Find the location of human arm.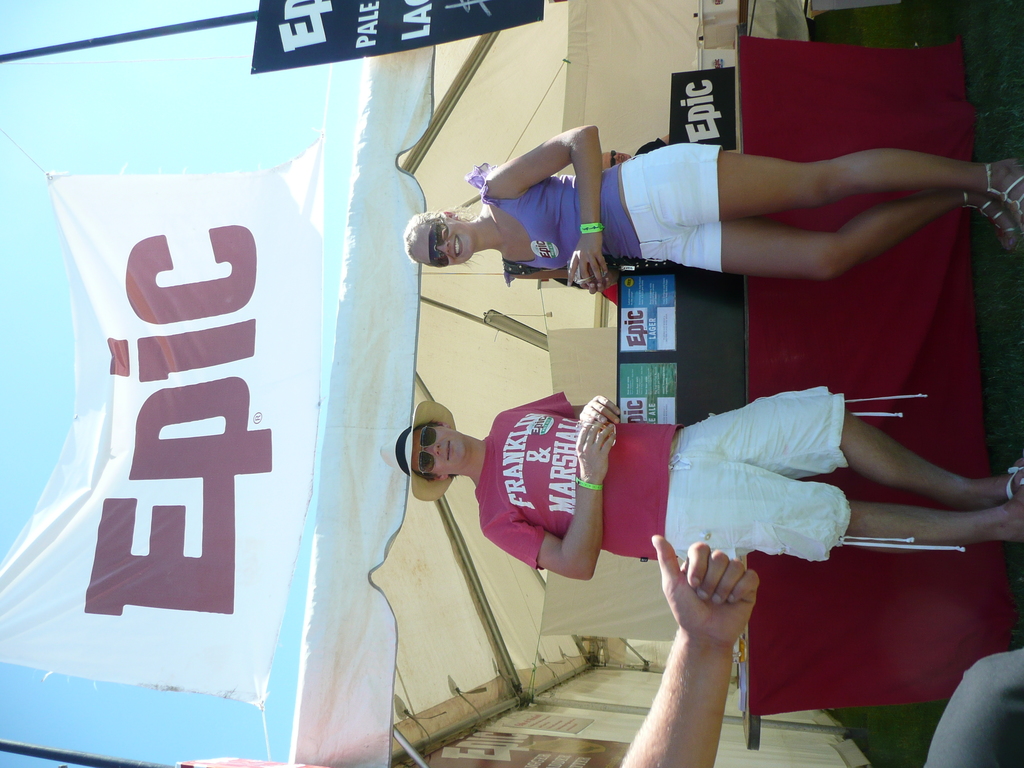
Location: [642,527,772,762].
